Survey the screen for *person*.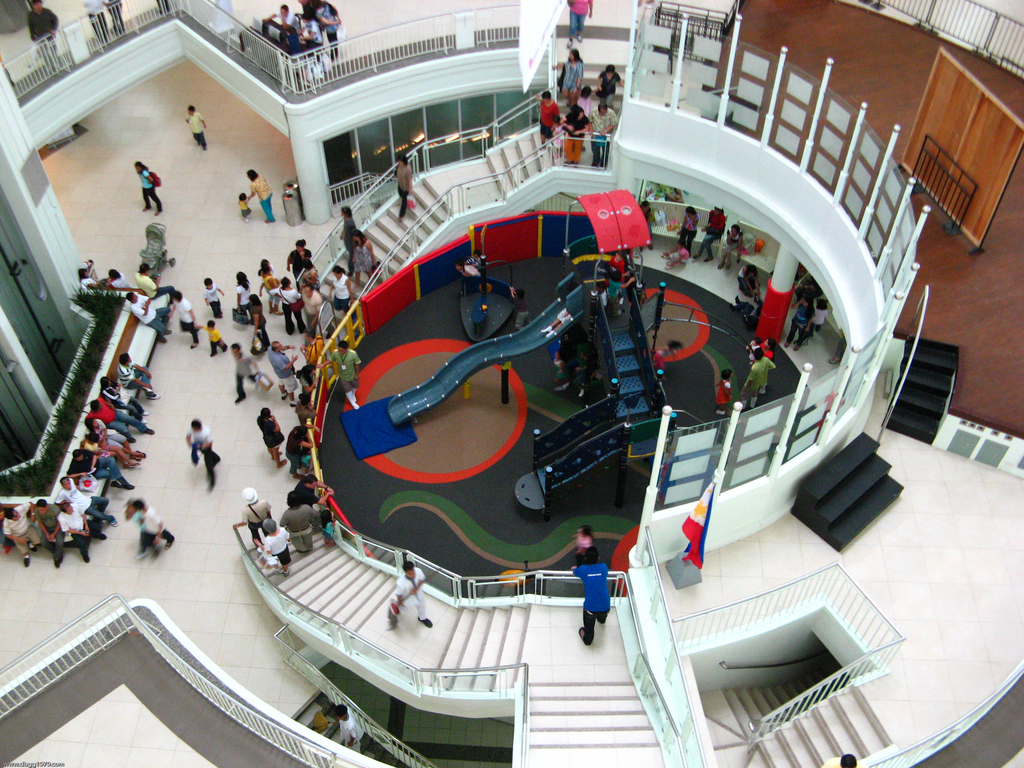
Survey found: <bbox>285, 412, 310, 486</bbox>.
